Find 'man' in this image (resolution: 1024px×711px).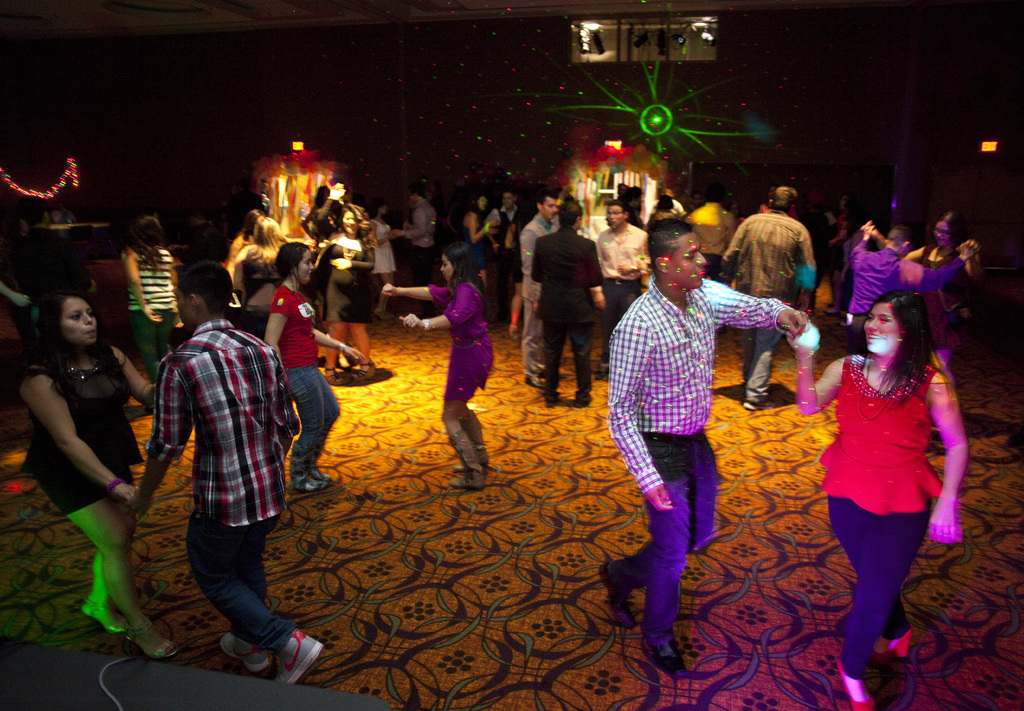
BBox(601, 218, 811, 680).
